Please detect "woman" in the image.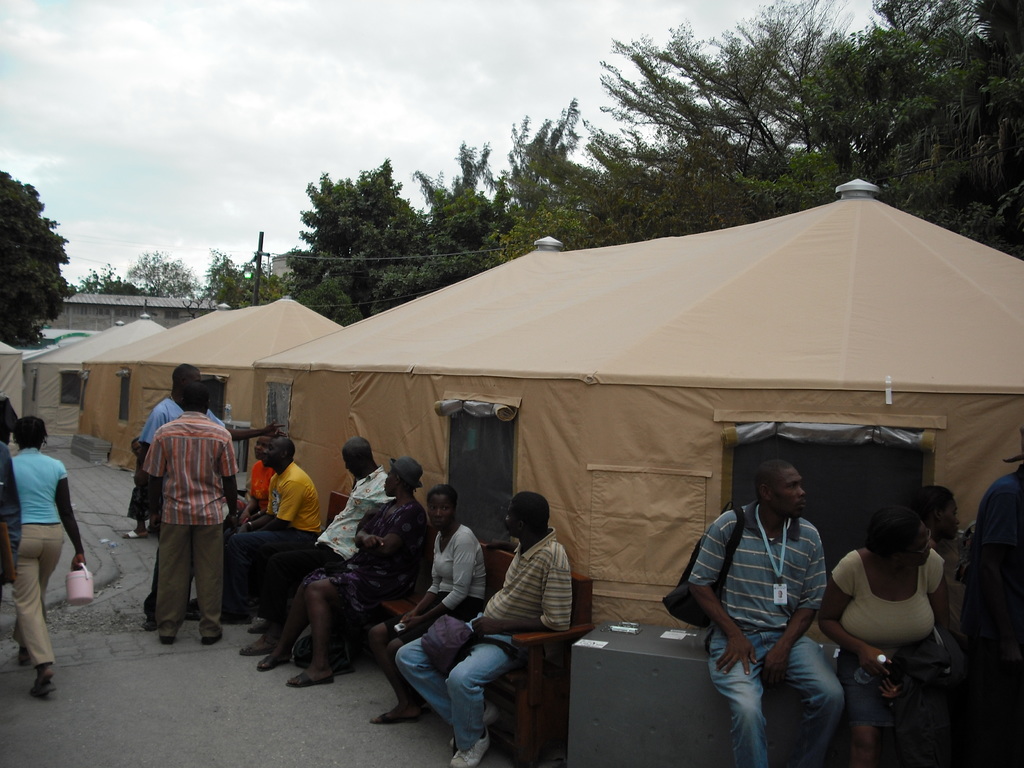
locate(12, 414, 88, 701).
